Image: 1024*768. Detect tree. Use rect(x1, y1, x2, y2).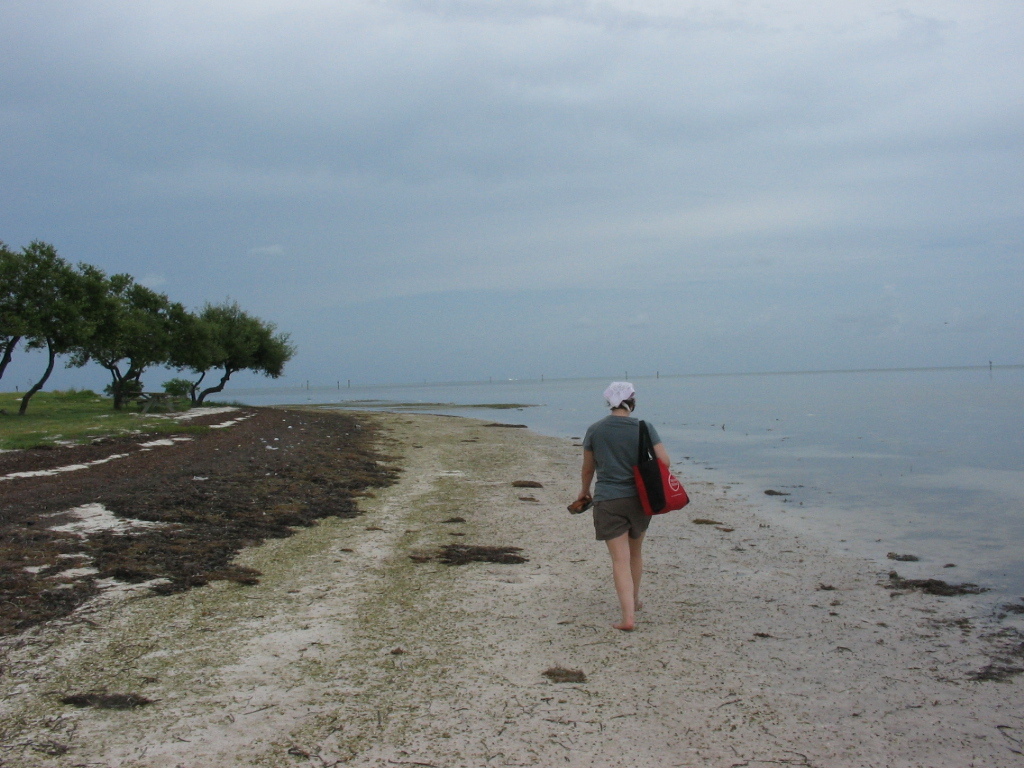
rect(182, 291, 306, 410).
